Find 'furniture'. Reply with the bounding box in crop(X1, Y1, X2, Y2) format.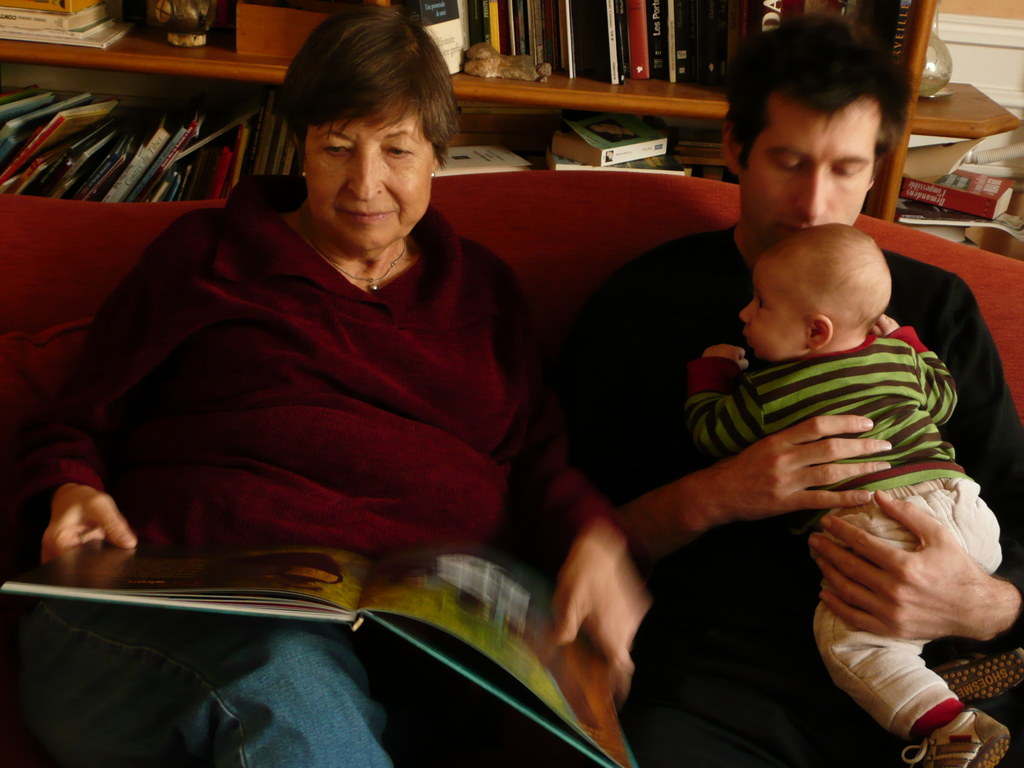
crop(0, 0, 1023, 222).
